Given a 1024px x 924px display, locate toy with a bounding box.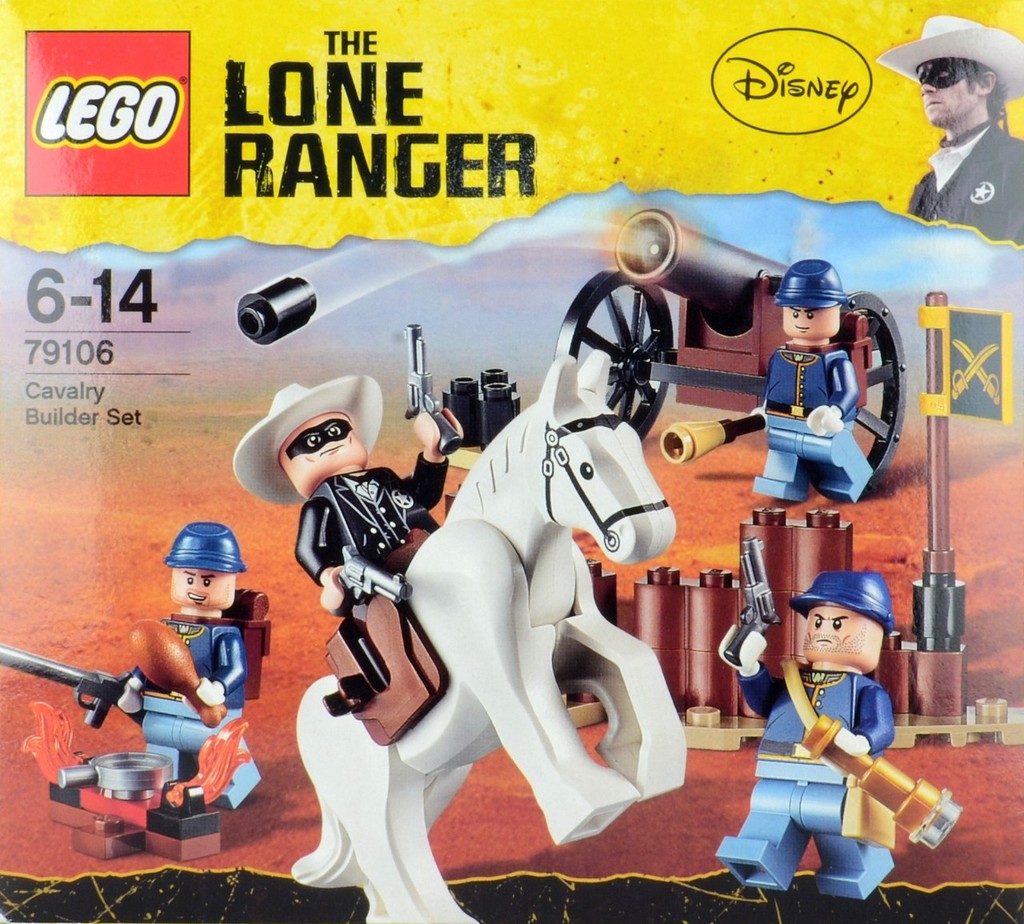
Located: <region>716, 535, 963, 913</region>.
